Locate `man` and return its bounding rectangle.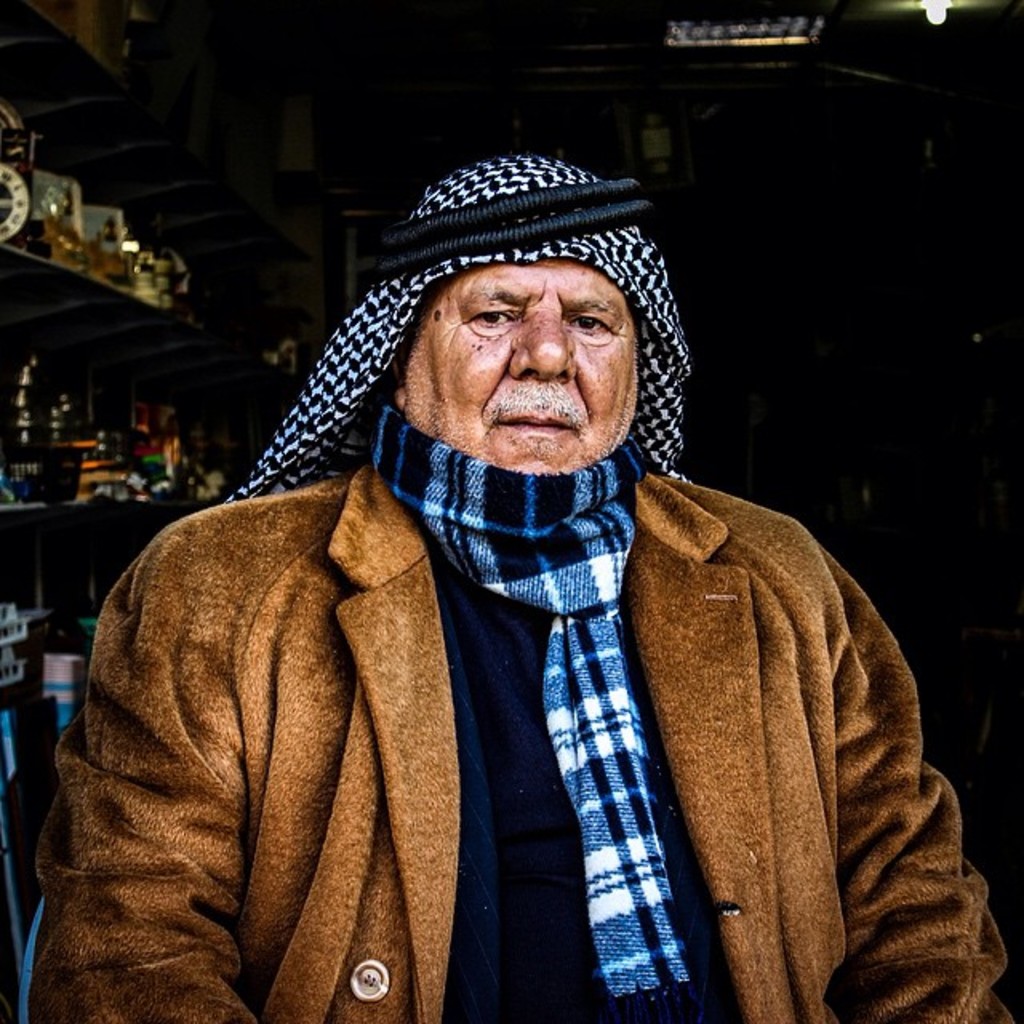
[19,158,1013,1019].
